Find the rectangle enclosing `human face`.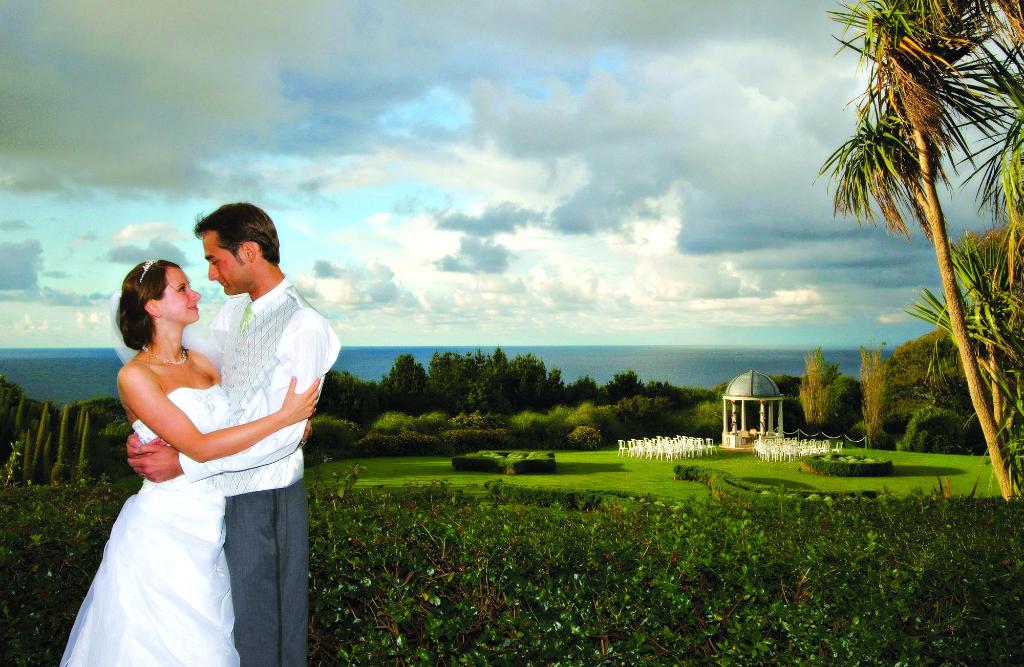
box(155, 261, 201, 321).
